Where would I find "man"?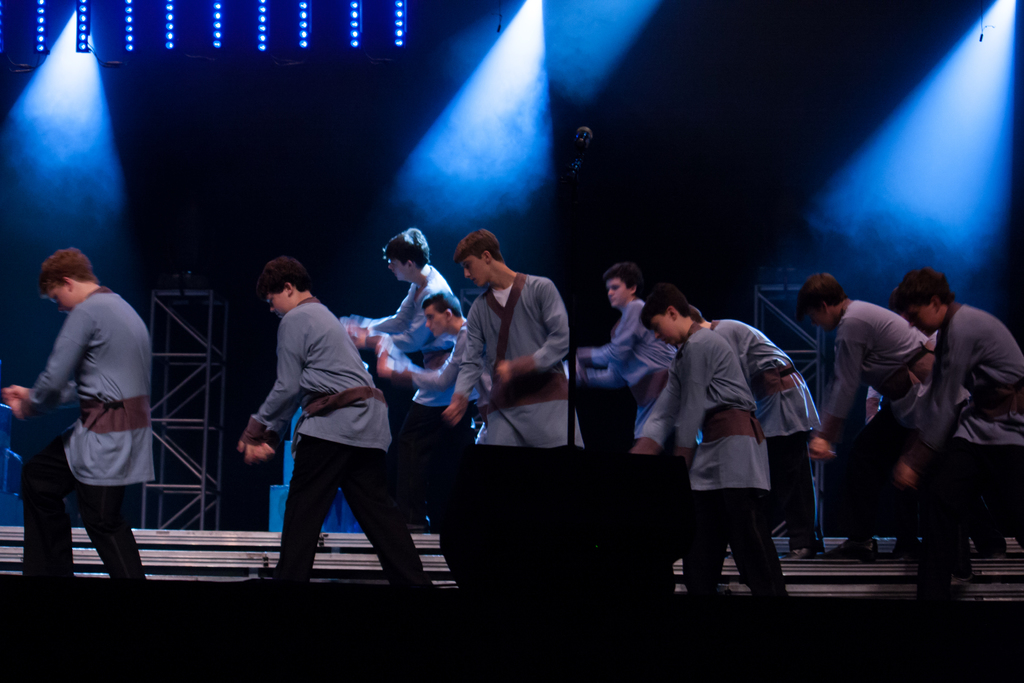
At (left=883, top=271, right=1023, bottom=594).
